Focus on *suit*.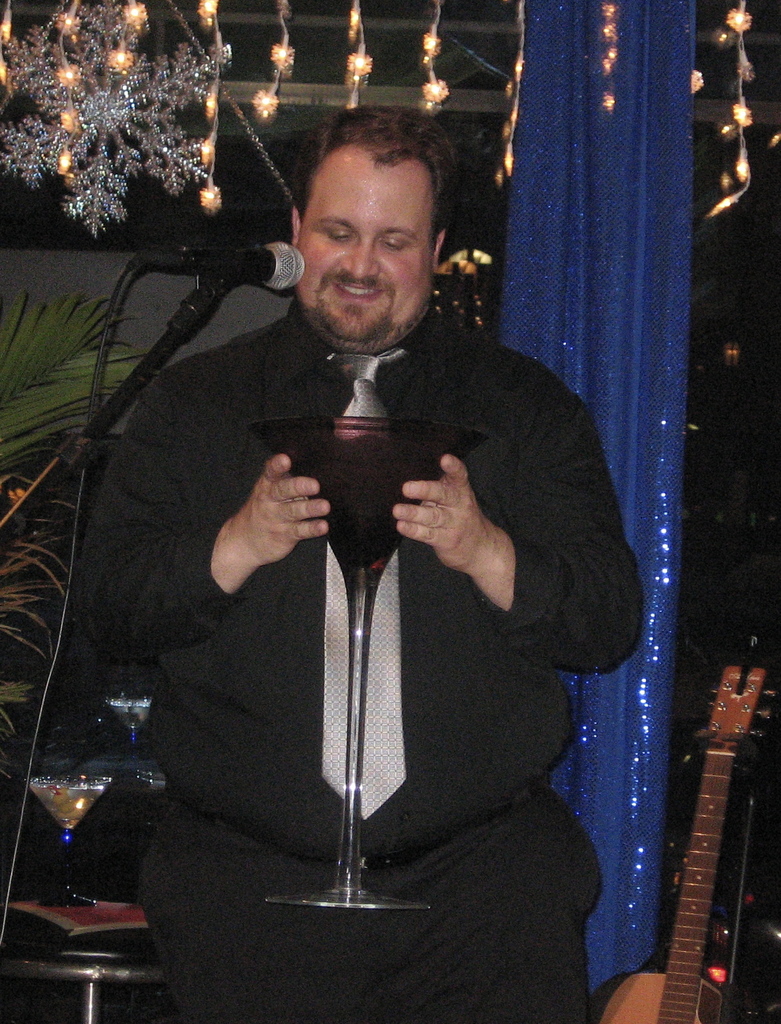
Focused at 320,275,609,961.
